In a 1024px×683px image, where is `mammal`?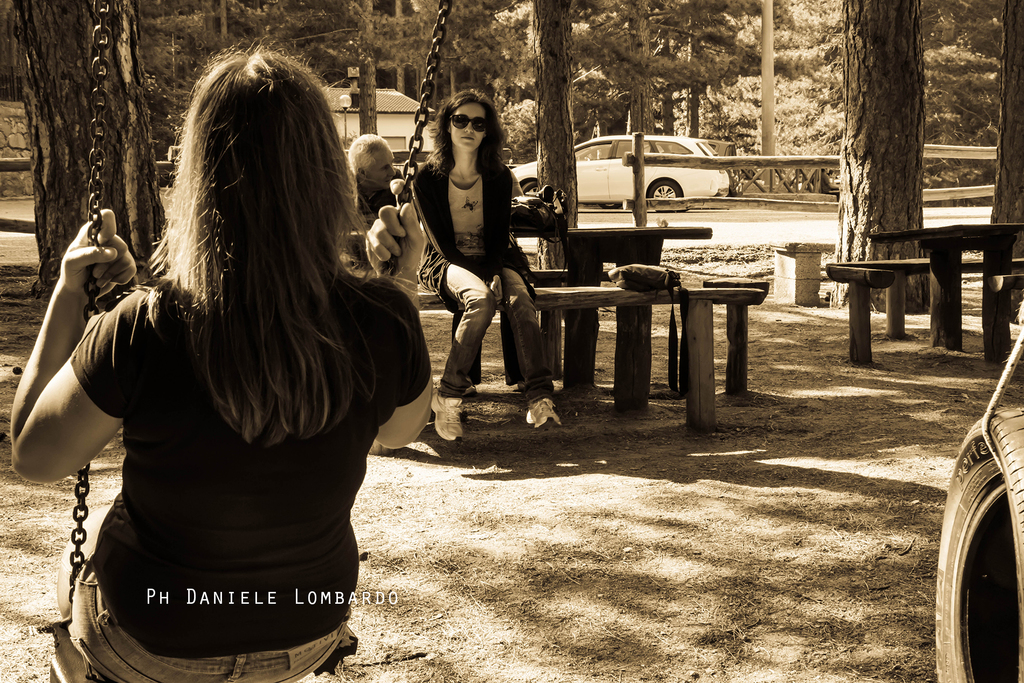
(left=13, top=58, right=454, bottom=671).
